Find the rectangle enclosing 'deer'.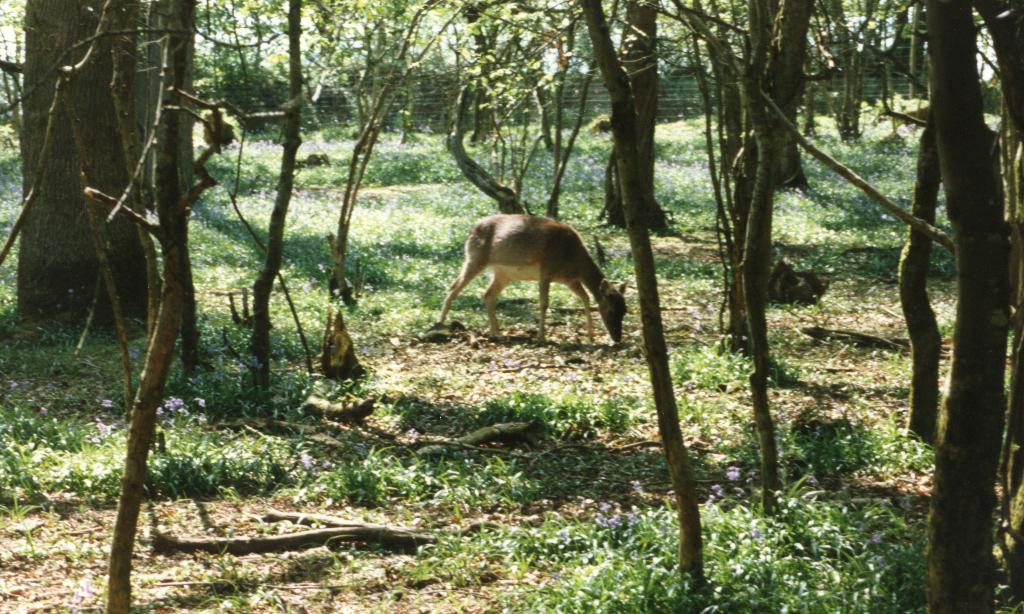
box=[440, 213, 625, 340].
